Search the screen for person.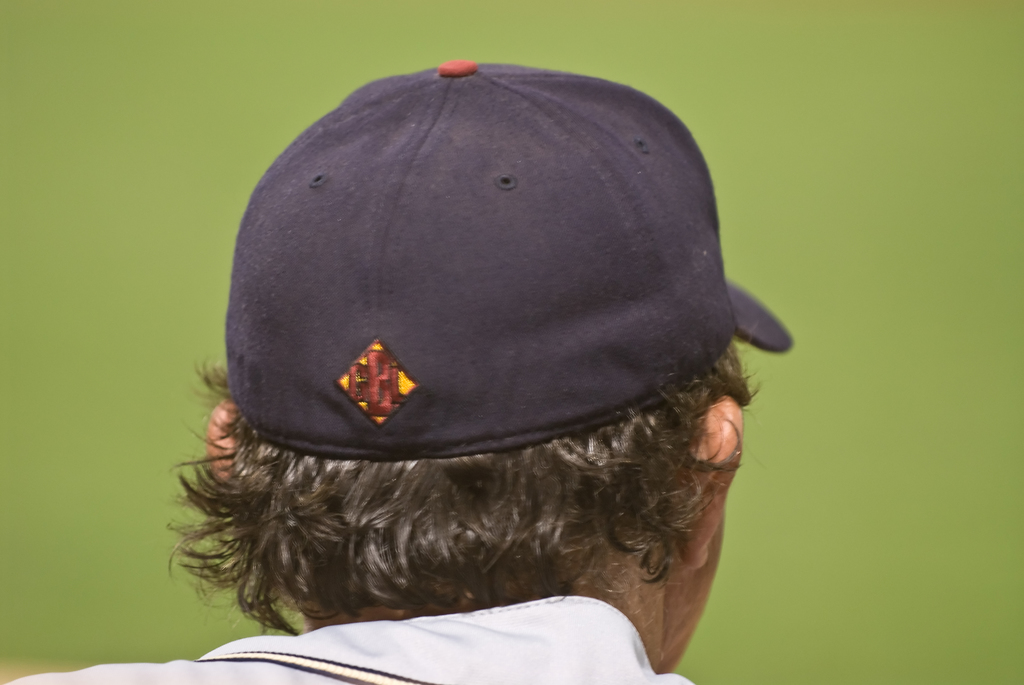
Found at <region>1, 52, 803, 684</region>.
